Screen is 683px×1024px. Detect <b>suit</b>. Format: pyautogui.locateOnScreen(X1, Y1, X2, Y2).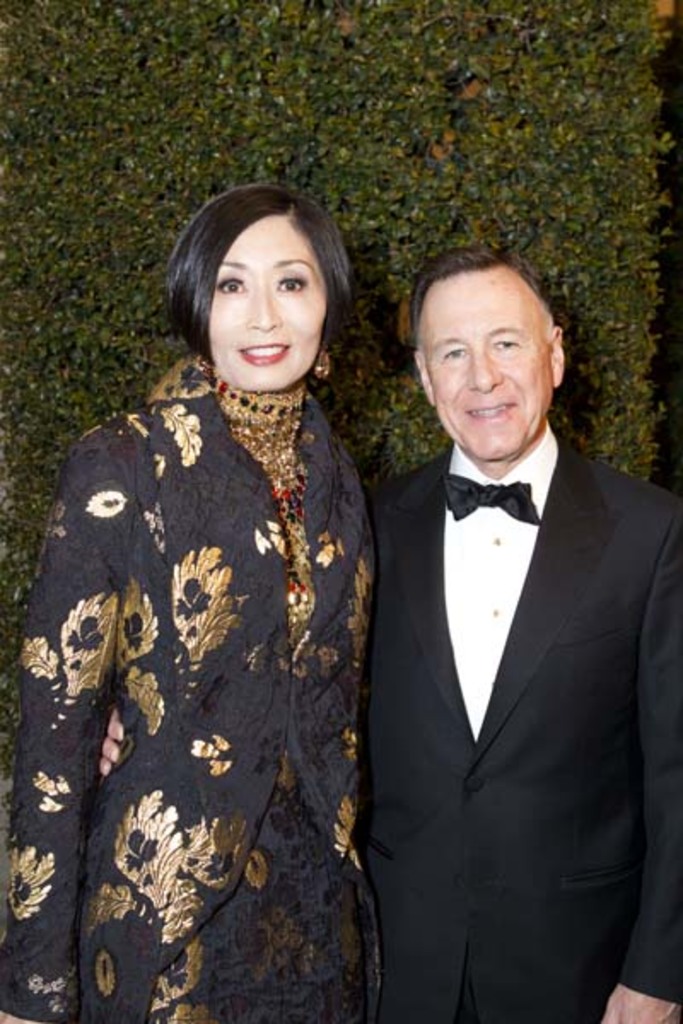
pyautogui.locateOnScreen(355, 265, 661, 1023).
